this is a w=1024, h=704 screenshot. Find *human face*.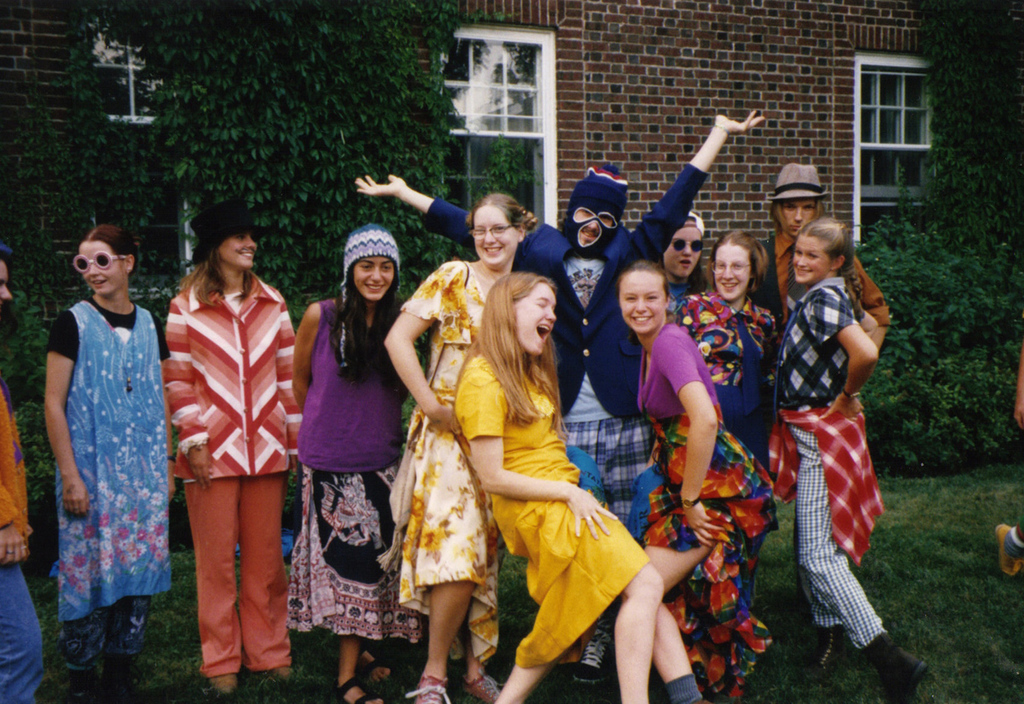
Bounding box: crop(473, 204, 518, 262).
